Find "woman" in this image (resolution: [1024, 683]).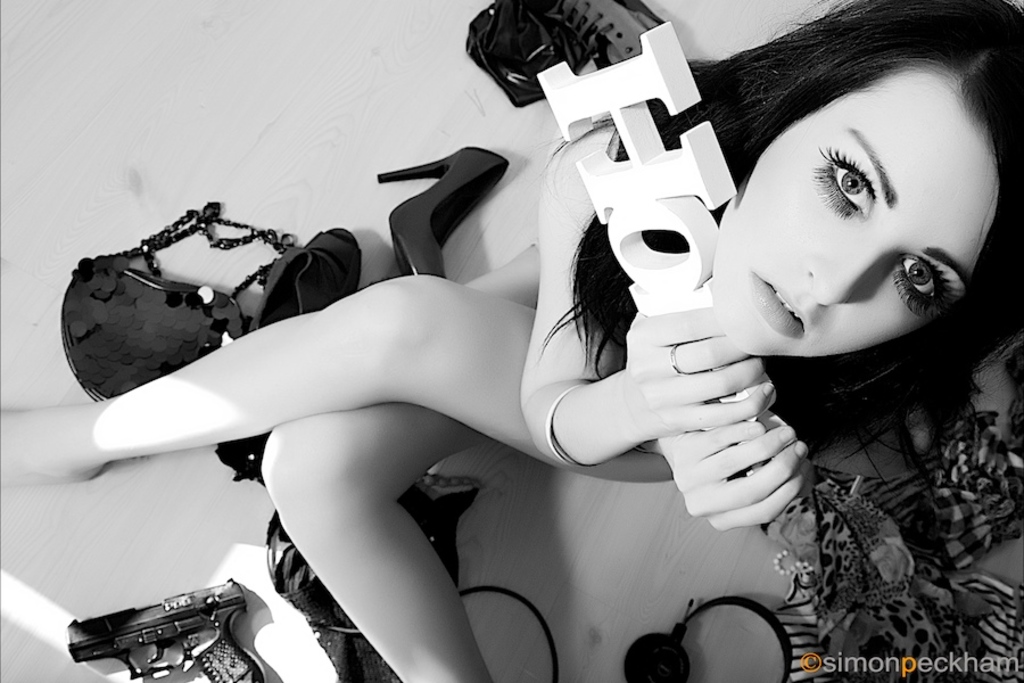
crop(279, 0, 883, 682).
